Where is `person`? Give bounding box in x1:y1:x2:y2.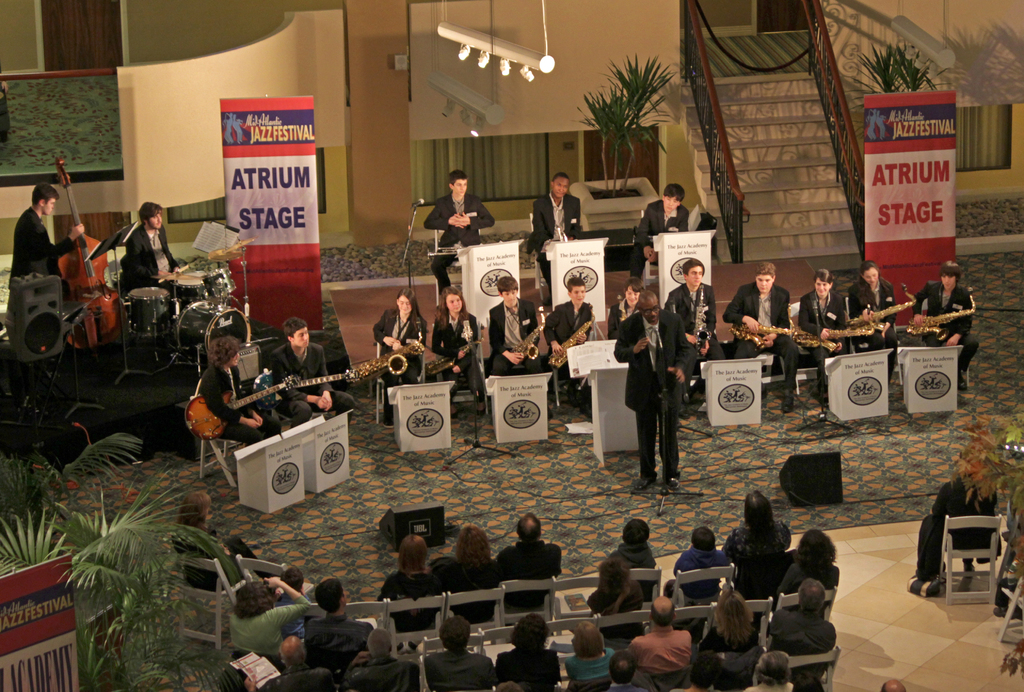
604:651:637:691.
